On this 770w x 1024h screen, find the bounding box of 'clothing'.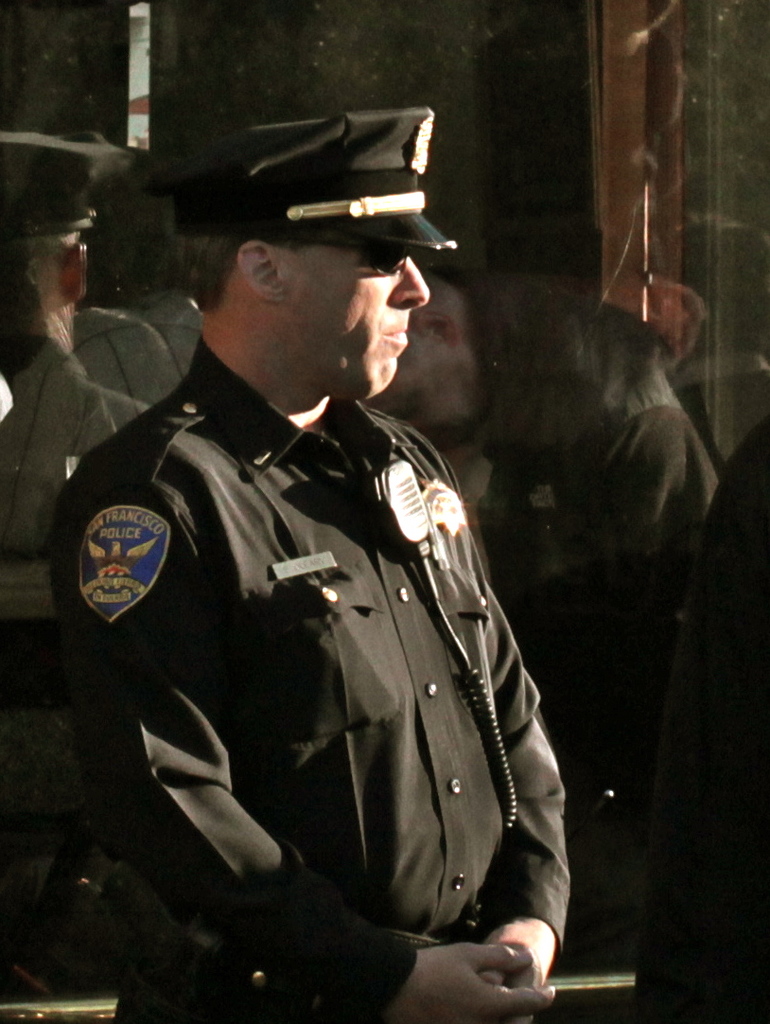
Bounding box: [54, 336, 581, 996].
